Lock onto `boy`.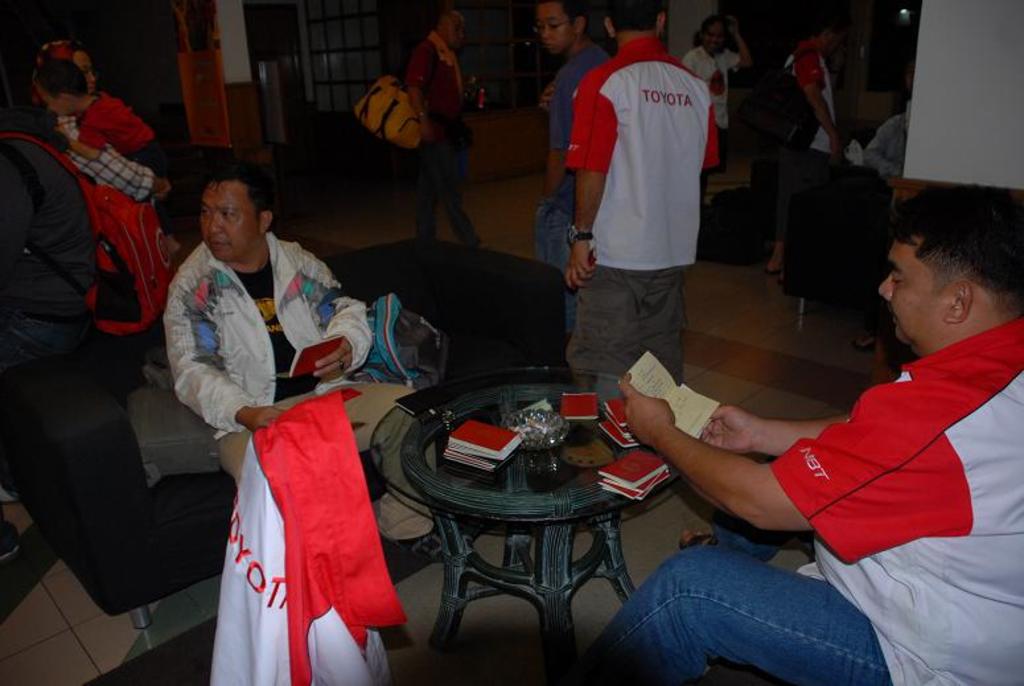
Locked: 38:65:194:252.
